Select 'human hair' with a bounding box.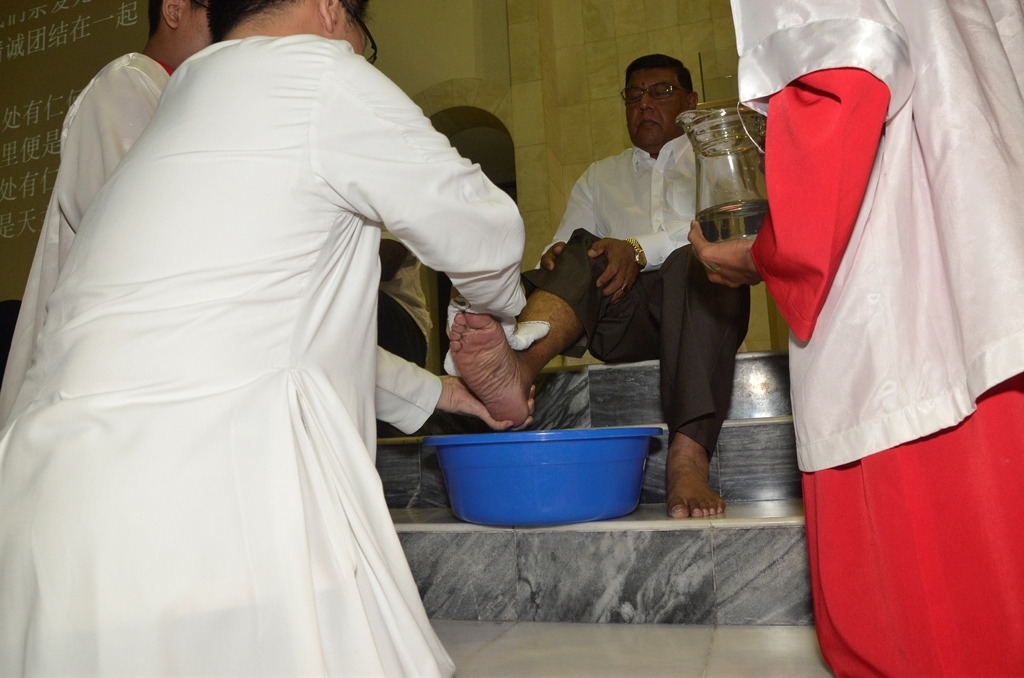
[627,51,695,98].
